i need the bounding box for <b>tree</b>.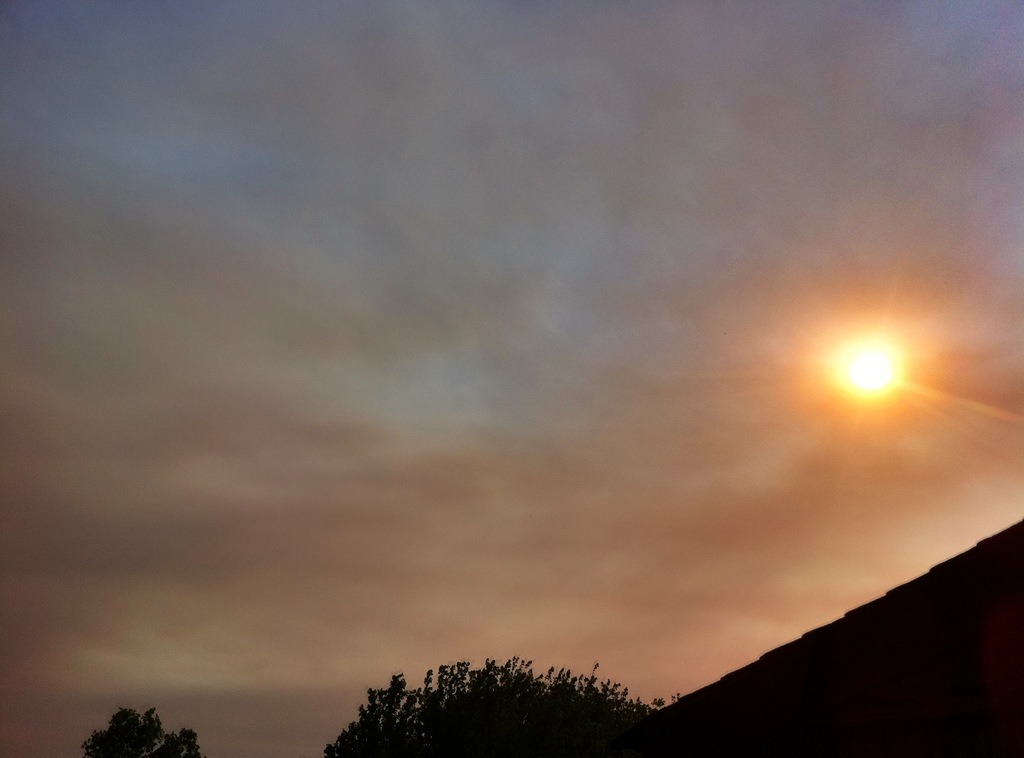
Here it is: <bbox>323, 658, 691, 757</bbox>.
